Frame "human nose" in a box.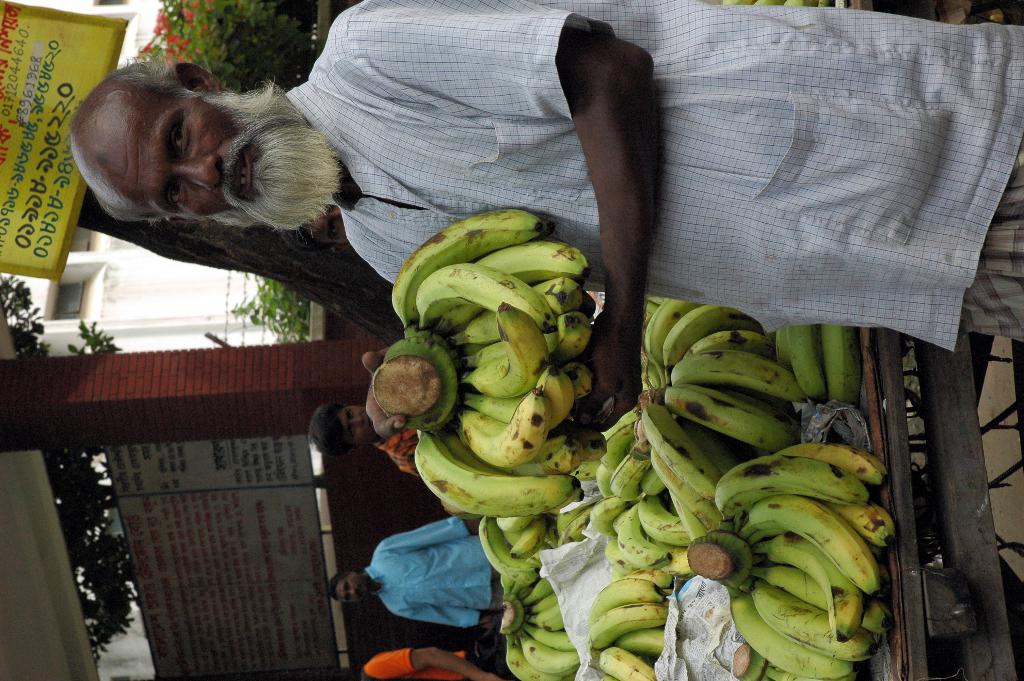
bbox(342, 586, 356, 597).
